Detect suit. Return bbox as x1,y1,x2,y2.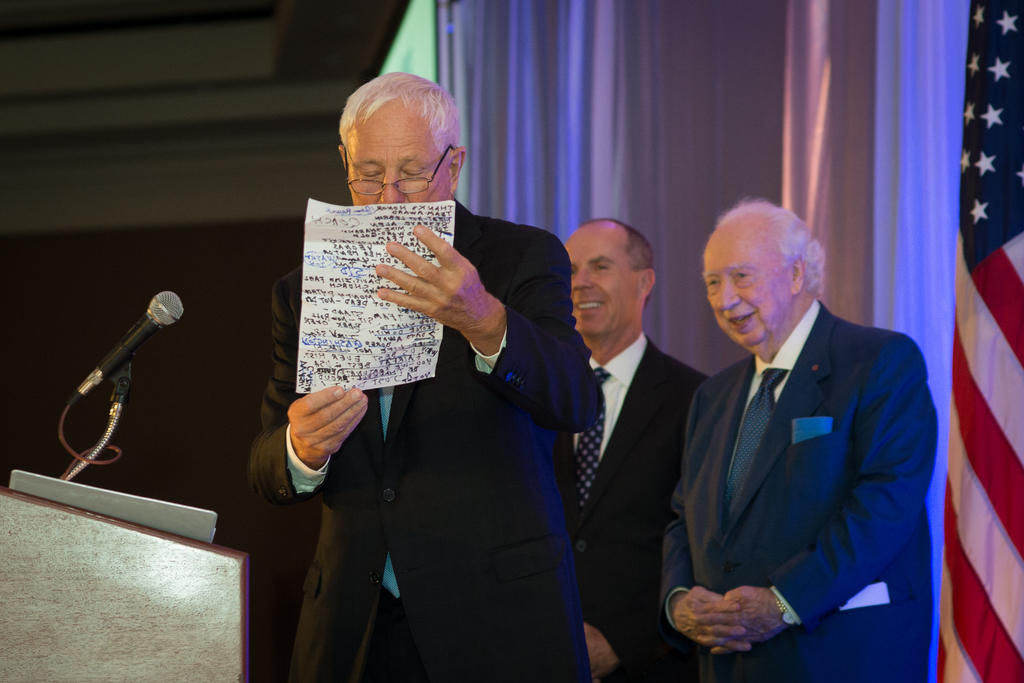
271,195,597,682.
